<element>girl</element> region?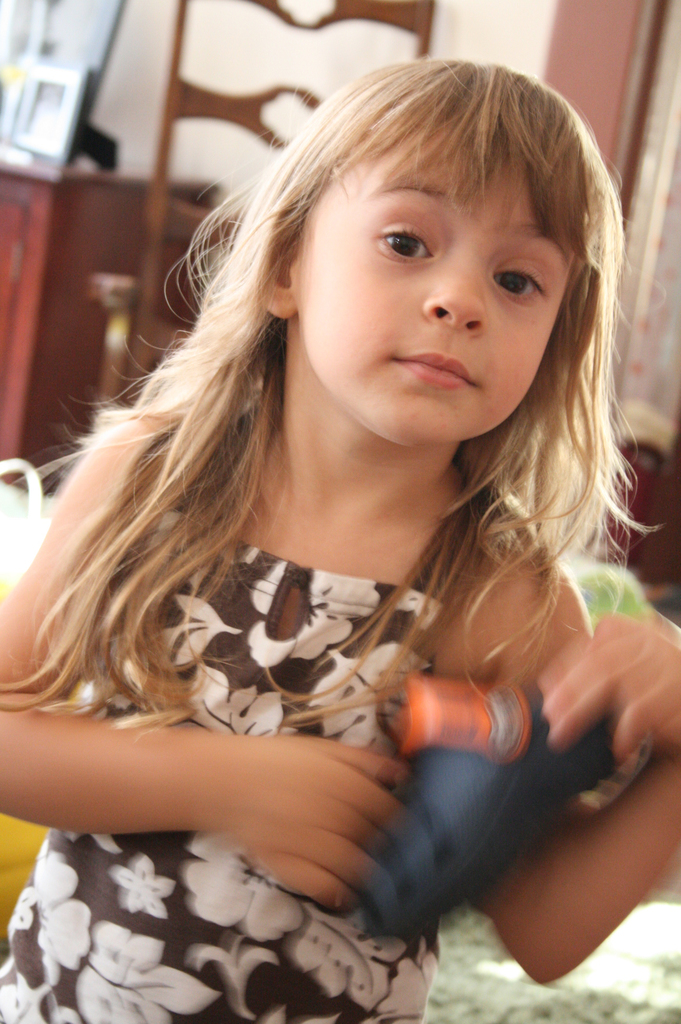
crop(3, 49, 680, 1023)
